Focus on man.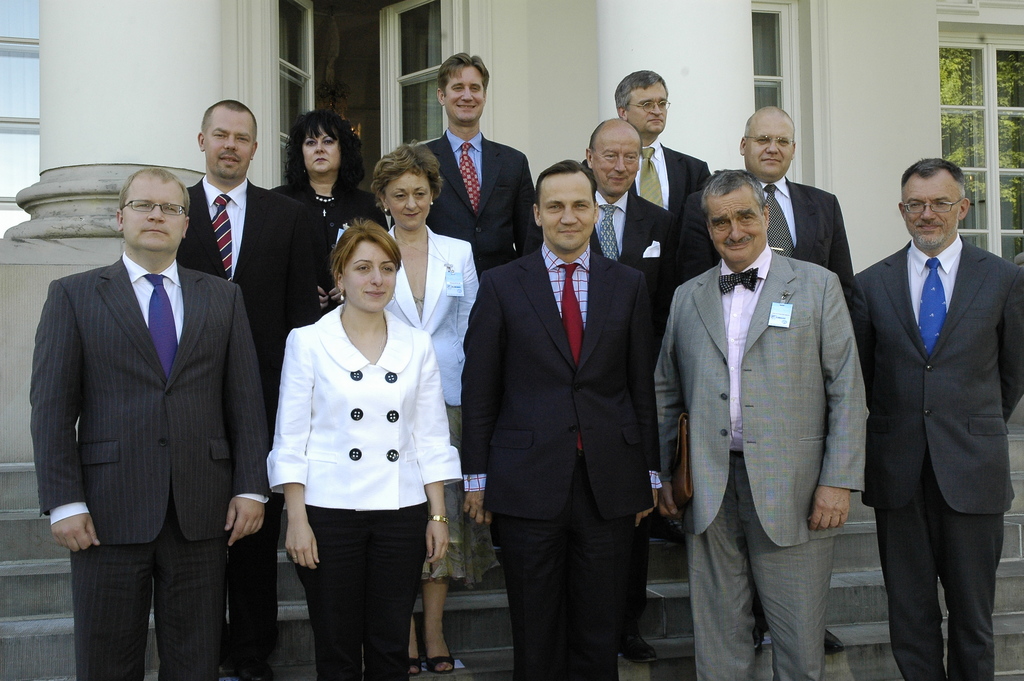
Focused at crop(680, 106, 858, 332).
